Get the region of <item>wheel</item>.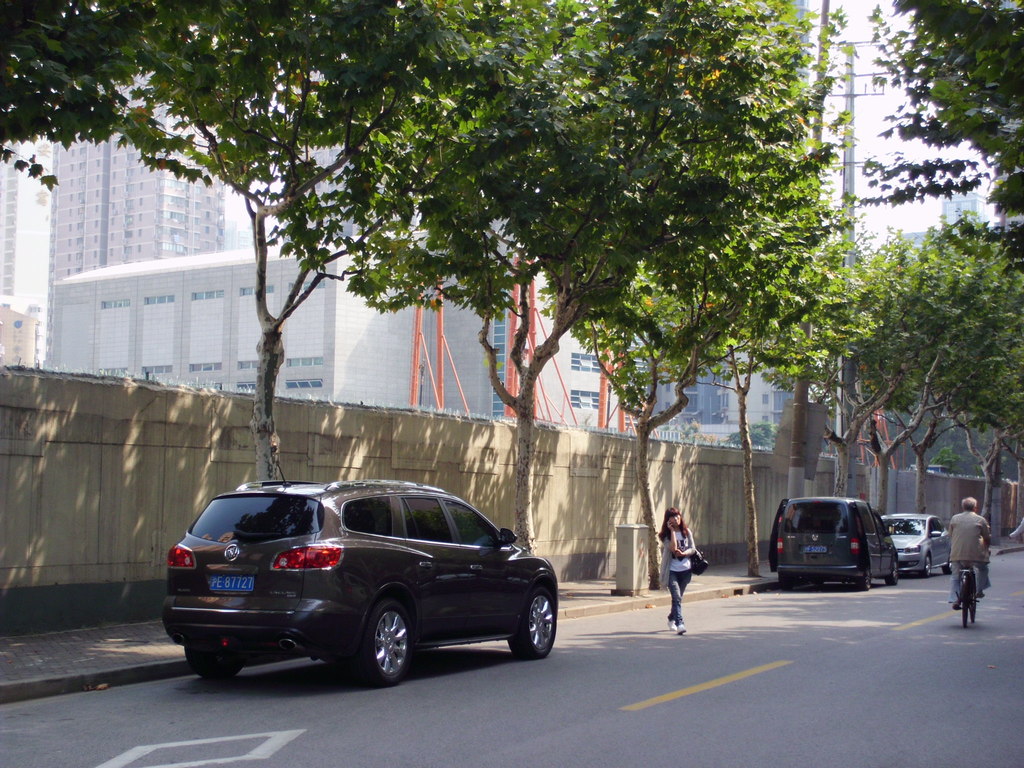
bbox=(188, 646, 242, 685).
